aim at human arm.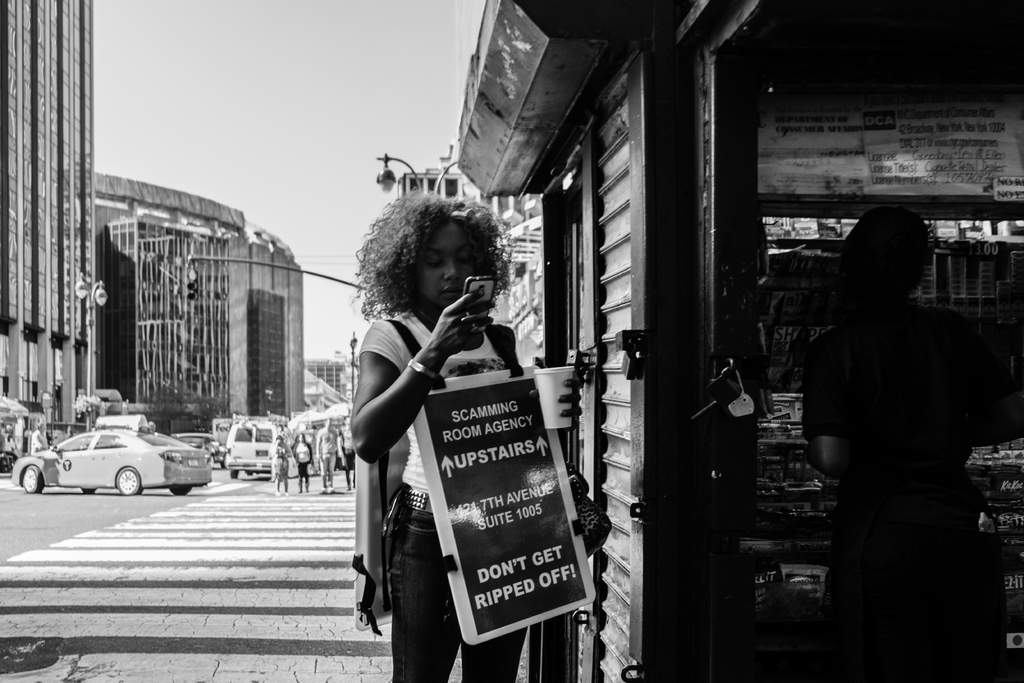
Aimed at bbox=[502, 334, 520, 369].
